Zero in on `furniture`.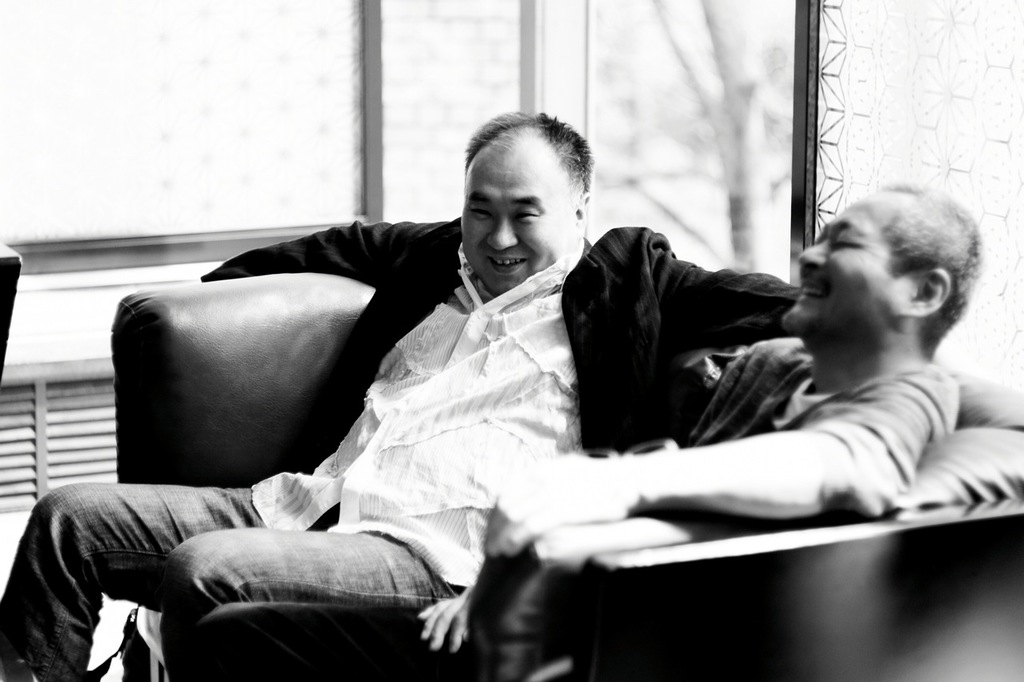
Zeroed in: [108, 269, 1023, 681].
